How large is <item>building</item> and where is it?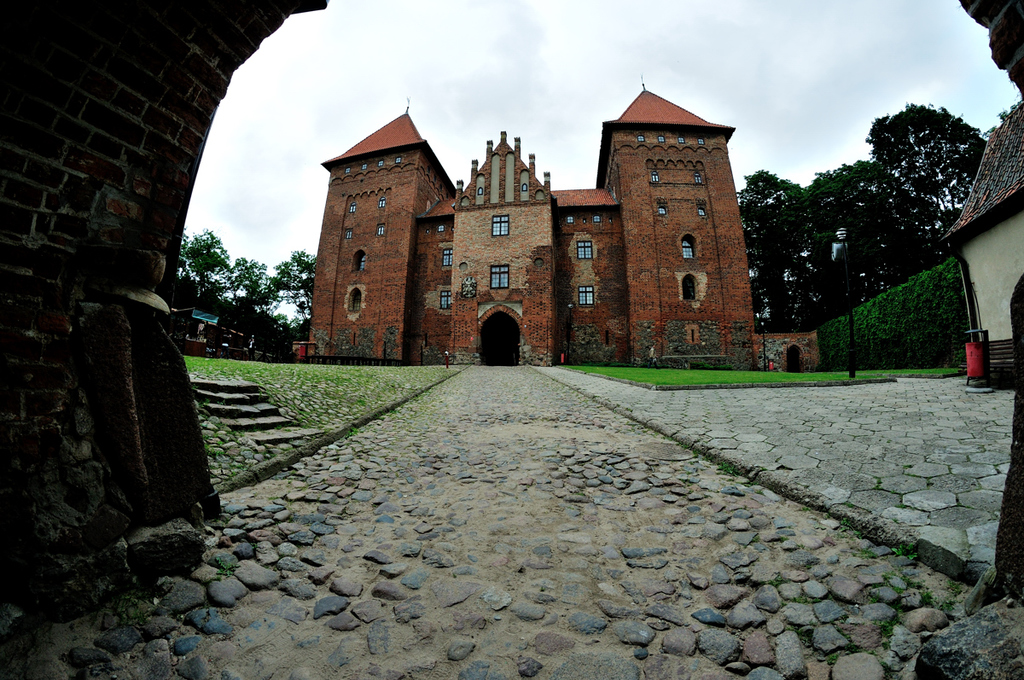
Bounding box: bbox(754, 331, 817, 370).
